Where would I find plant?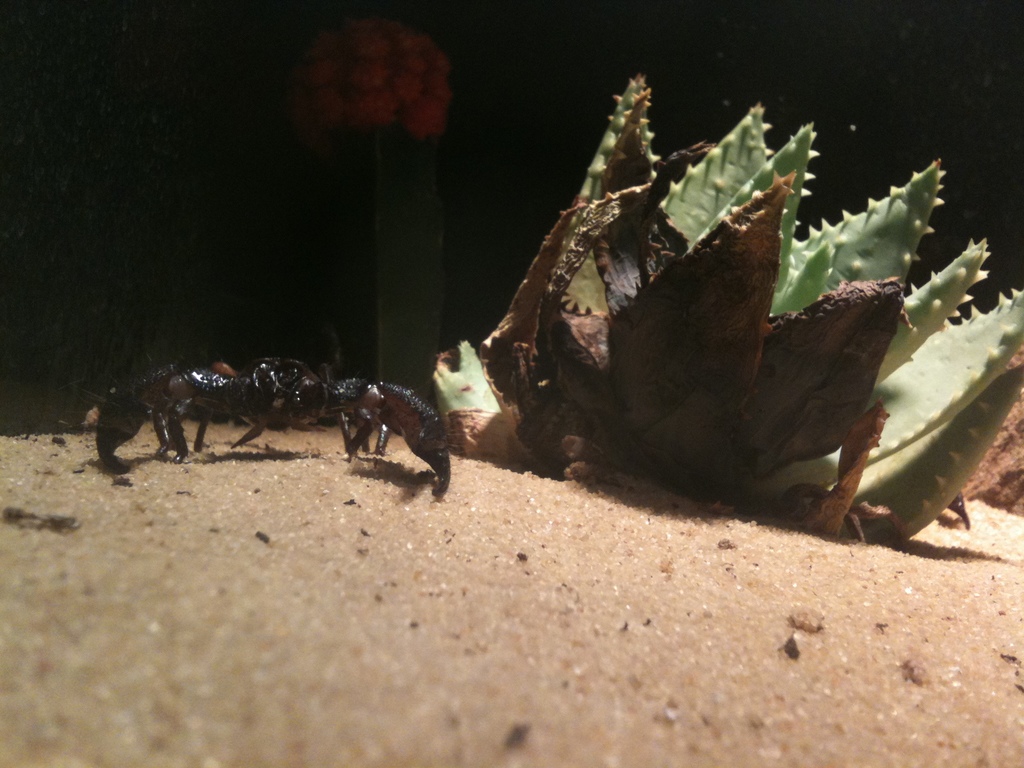
At [394,64,970,523].
